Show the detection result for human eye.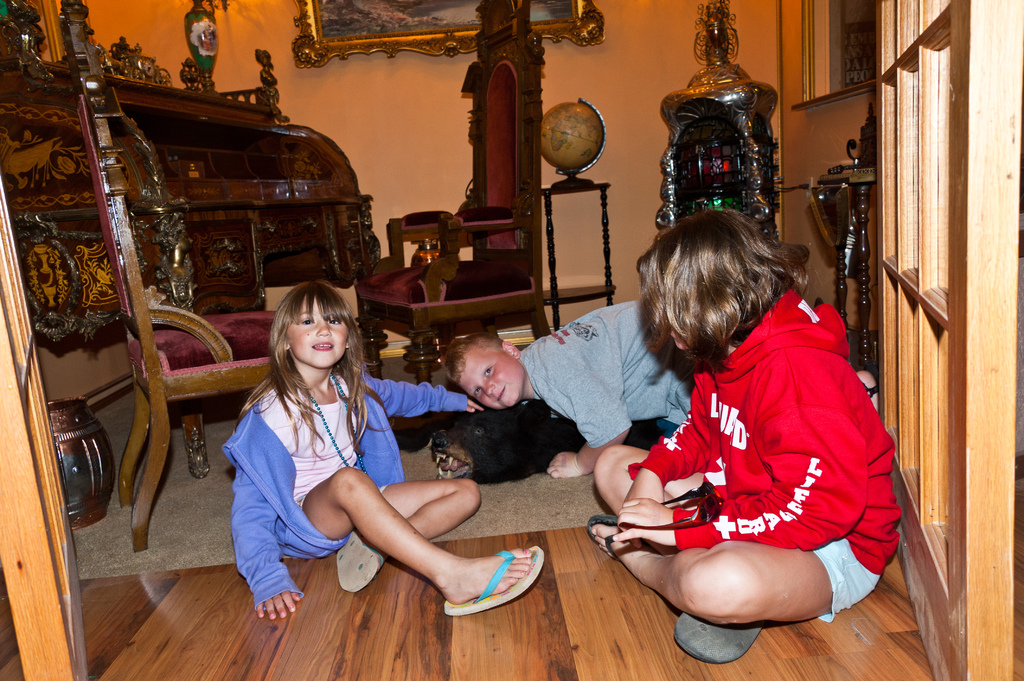
(297, 310, 322, 331).
